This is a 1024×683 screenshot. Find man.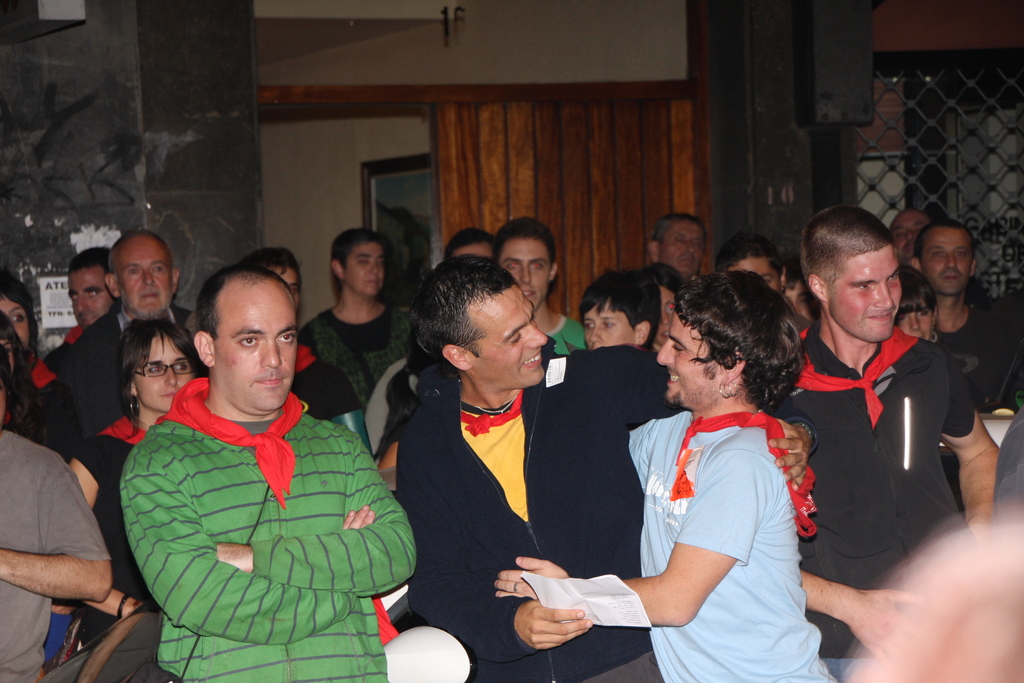
Bounding box: select_region(915, 213, 1022, 406).
